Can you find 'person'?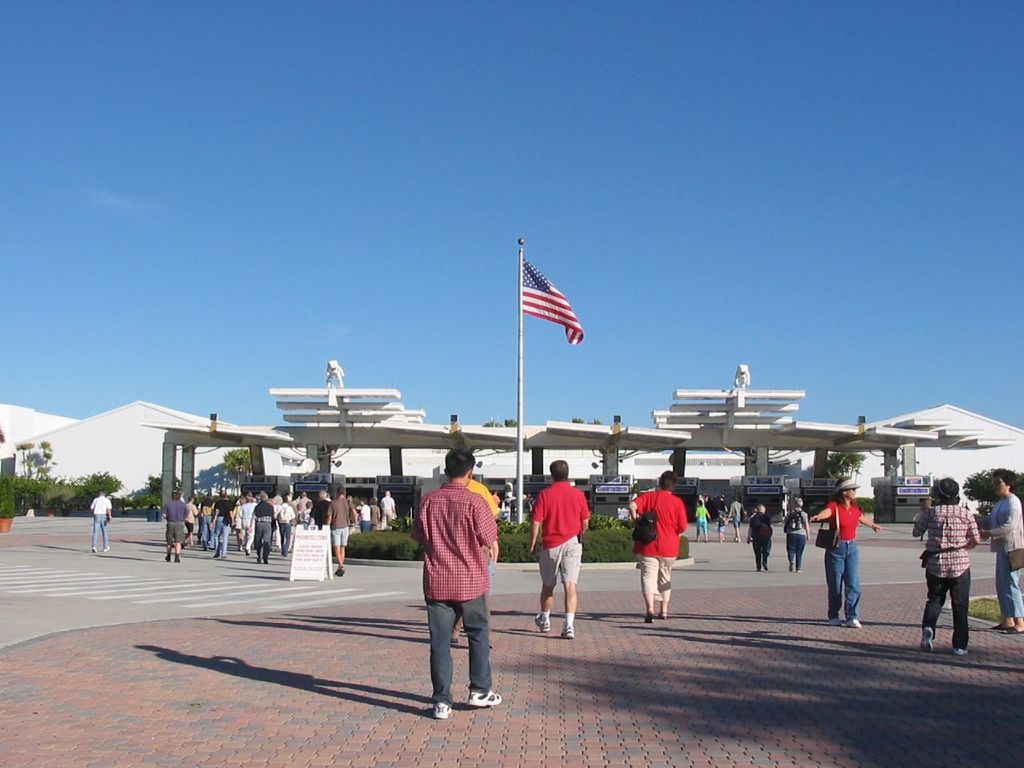
Yes, bounding box: x1=88 y1=489 x2=114 y2=555.
